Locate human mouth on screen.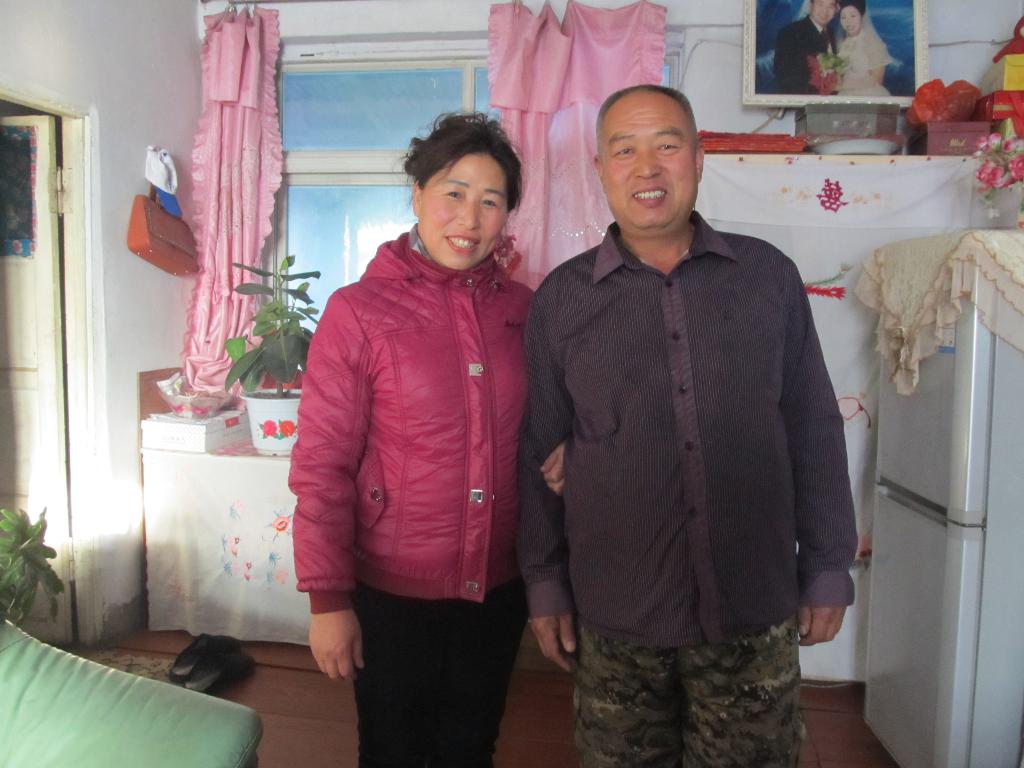
On screen at rect(820, 12, 828, 19).
